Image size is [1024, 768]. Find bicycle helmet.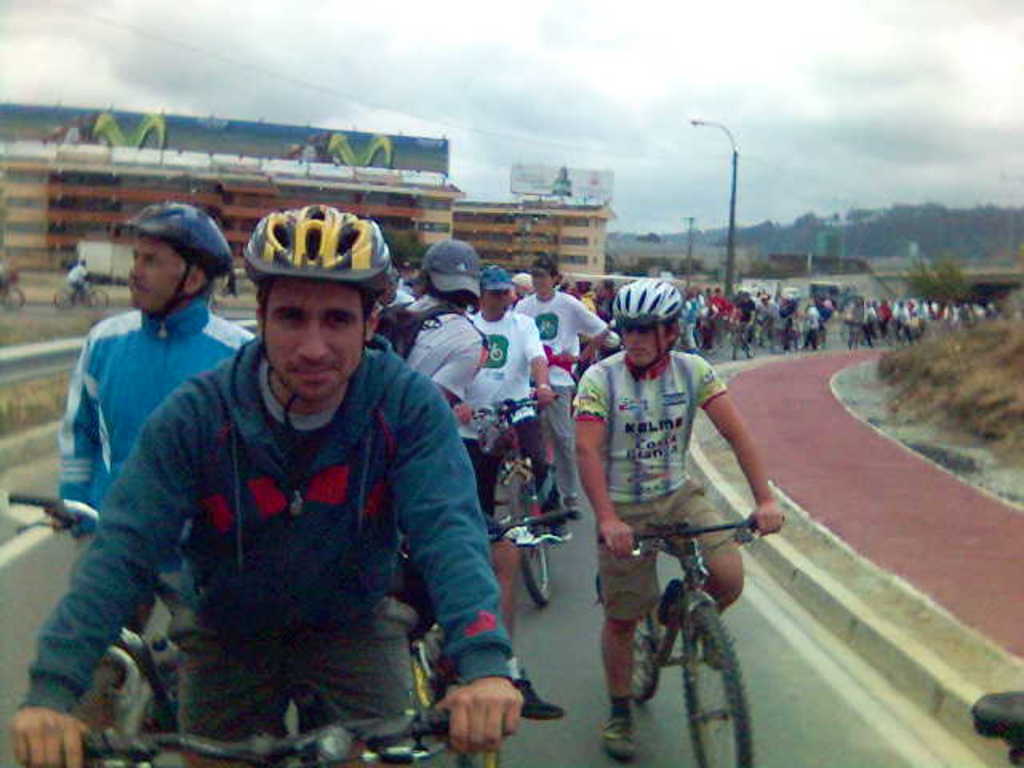
x1=123 y1=203 x2=230 y2=306.
